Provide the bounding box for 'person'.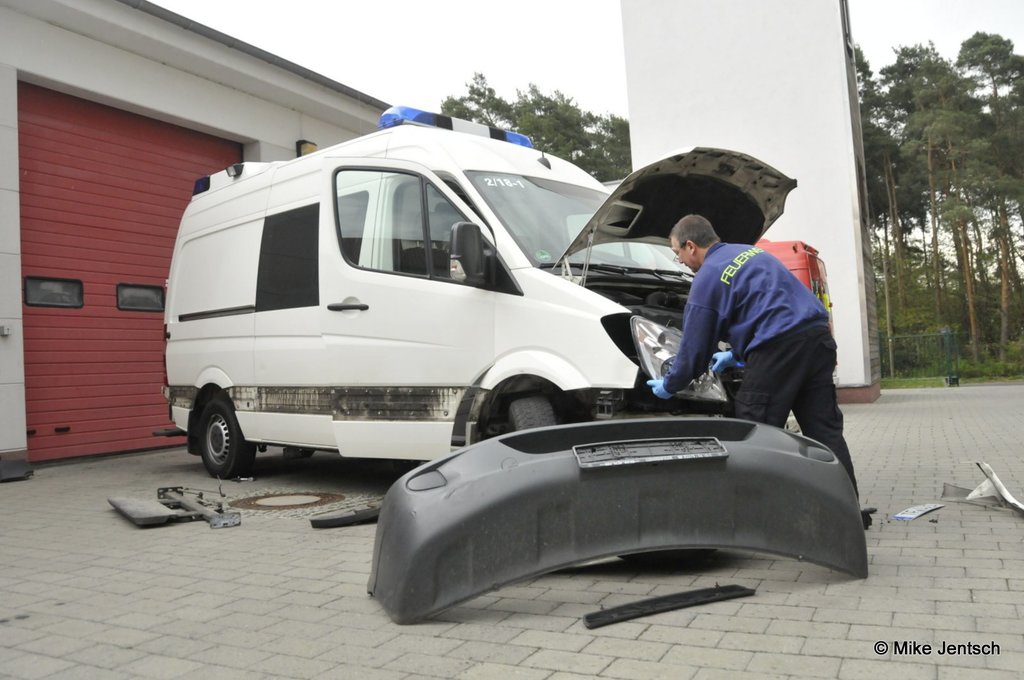
(638,213,868,503).
